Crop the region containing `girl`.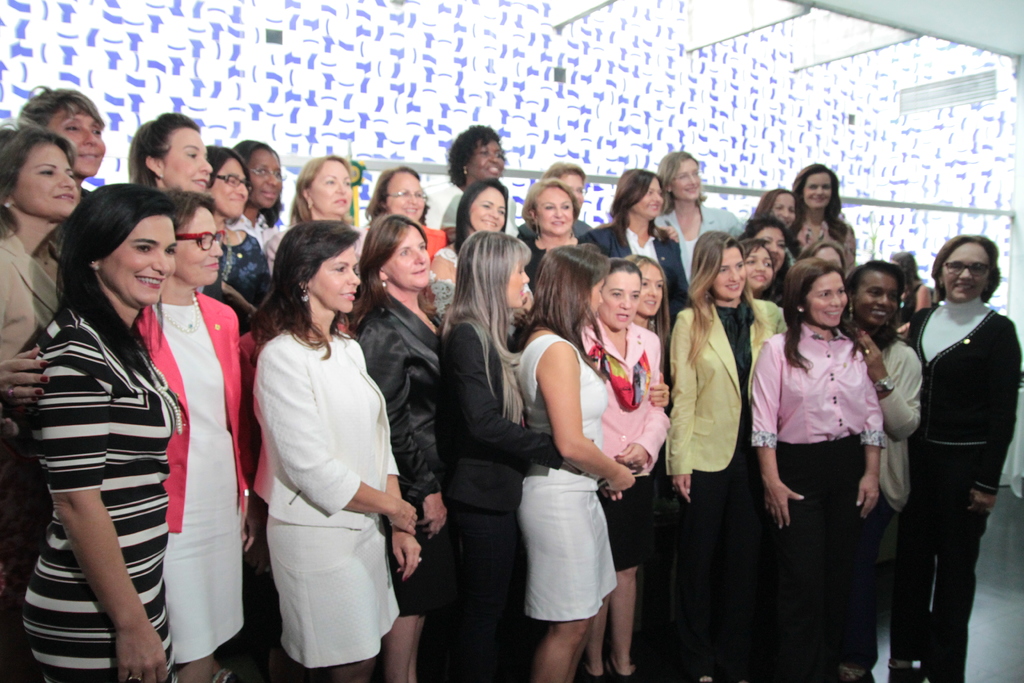
Crop region: <bbox>670, 230, 787, 682</bbox>.
